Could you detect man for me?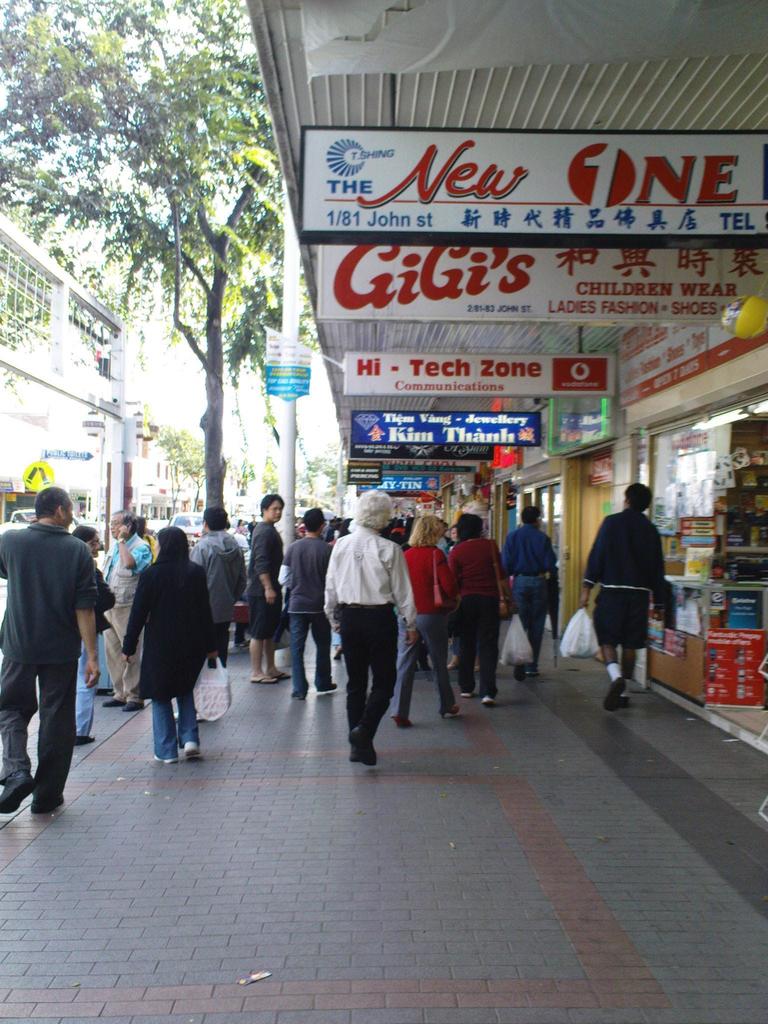
Detection result: locate(504, 502, 556, 646).
